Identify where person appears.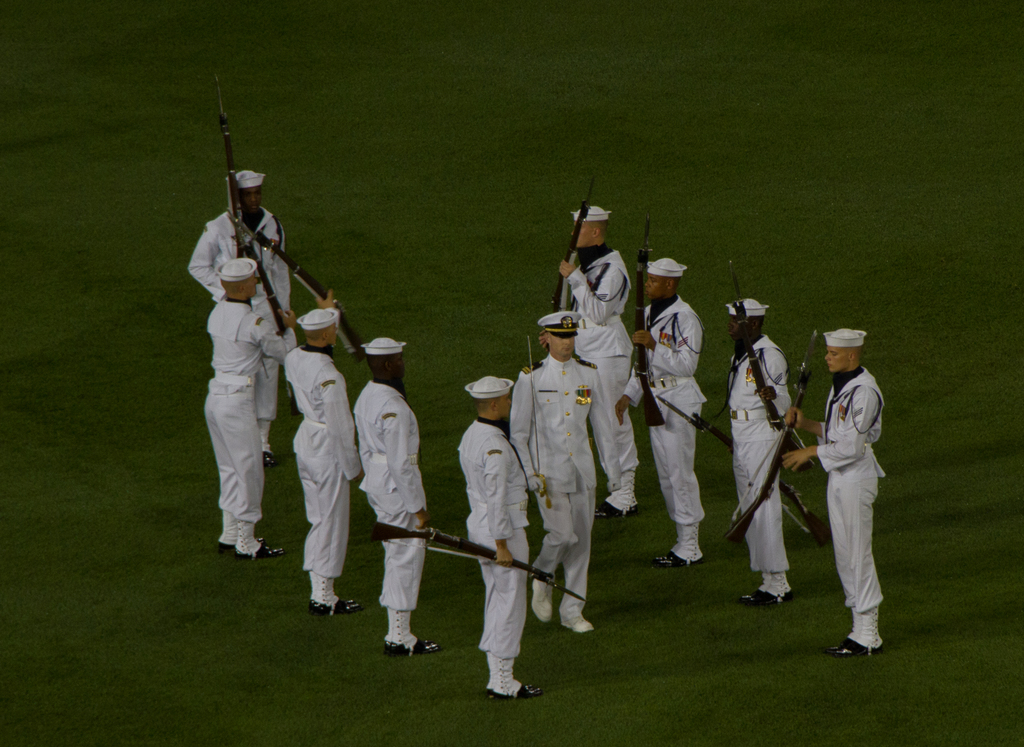
Appears at [351,330,442,658].
